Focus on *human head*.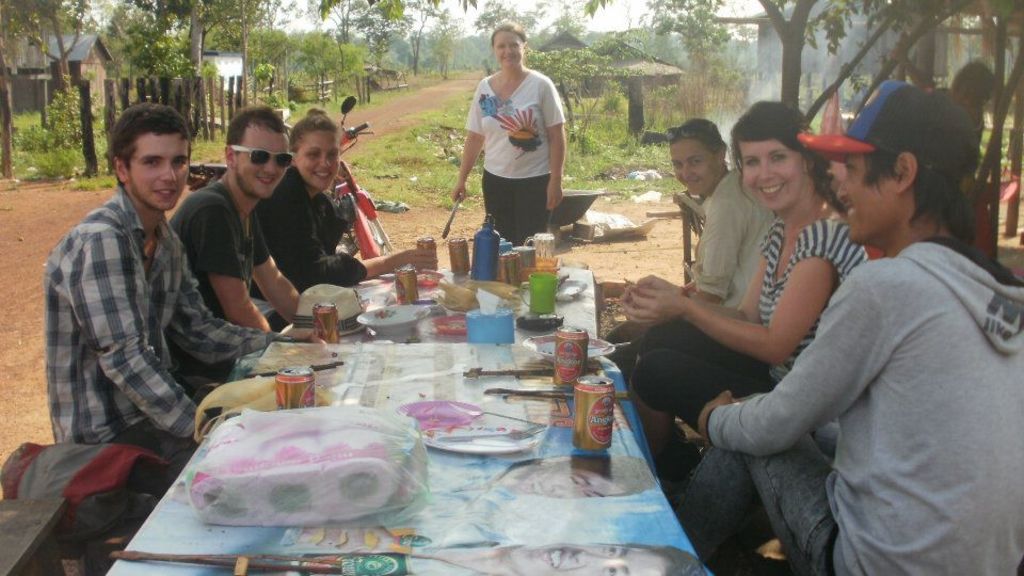
Focused at [left=490, top=17, right=524, bottom=75].
